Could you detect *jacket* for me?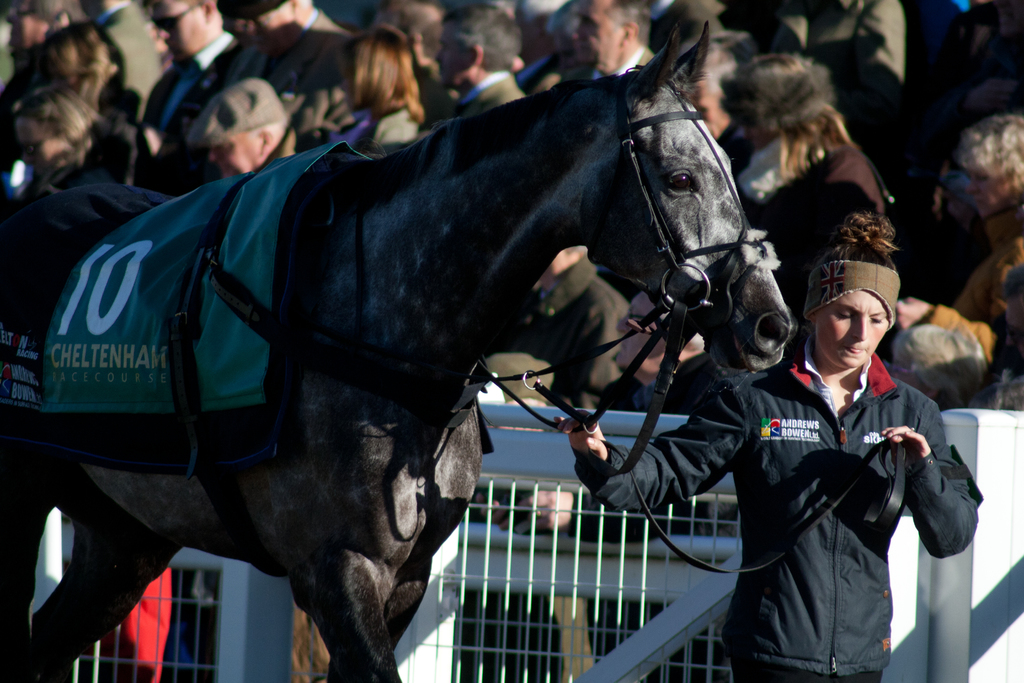
Detection result: rect(717, 289, 969, 642).
